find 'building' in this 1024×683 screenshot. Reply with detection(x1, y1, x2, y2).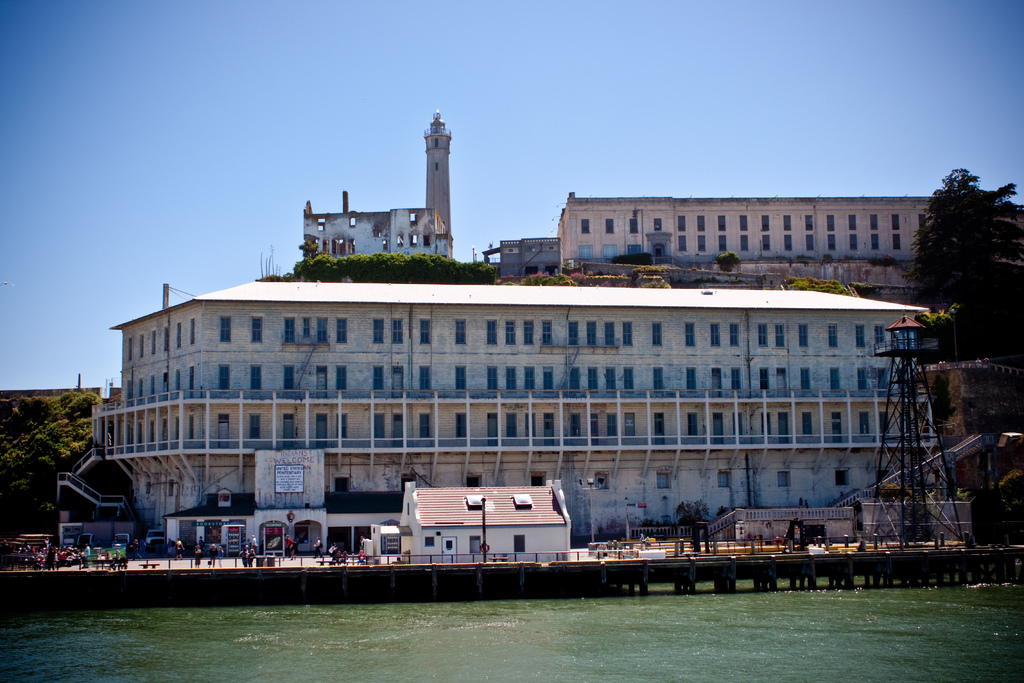
detection(556, 199, 936, 301).
